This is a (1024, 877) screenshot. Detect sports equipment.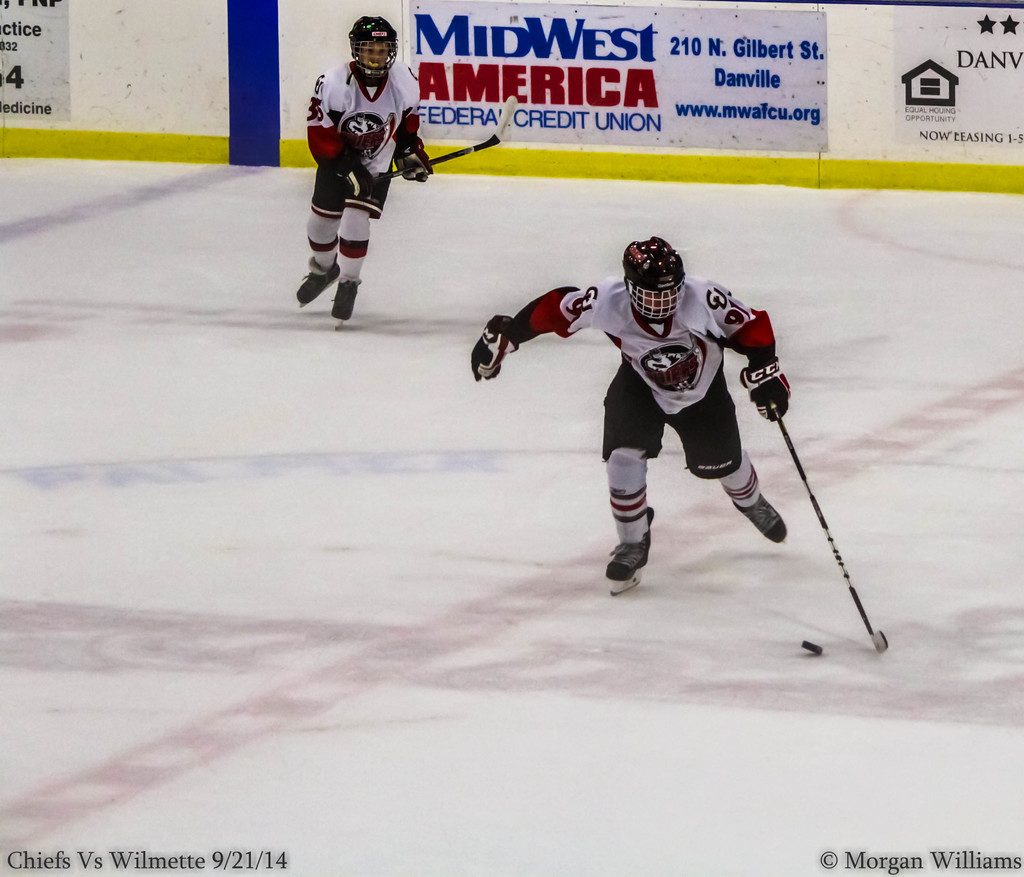
[left=766, top=406, right=890, bottom=656].
